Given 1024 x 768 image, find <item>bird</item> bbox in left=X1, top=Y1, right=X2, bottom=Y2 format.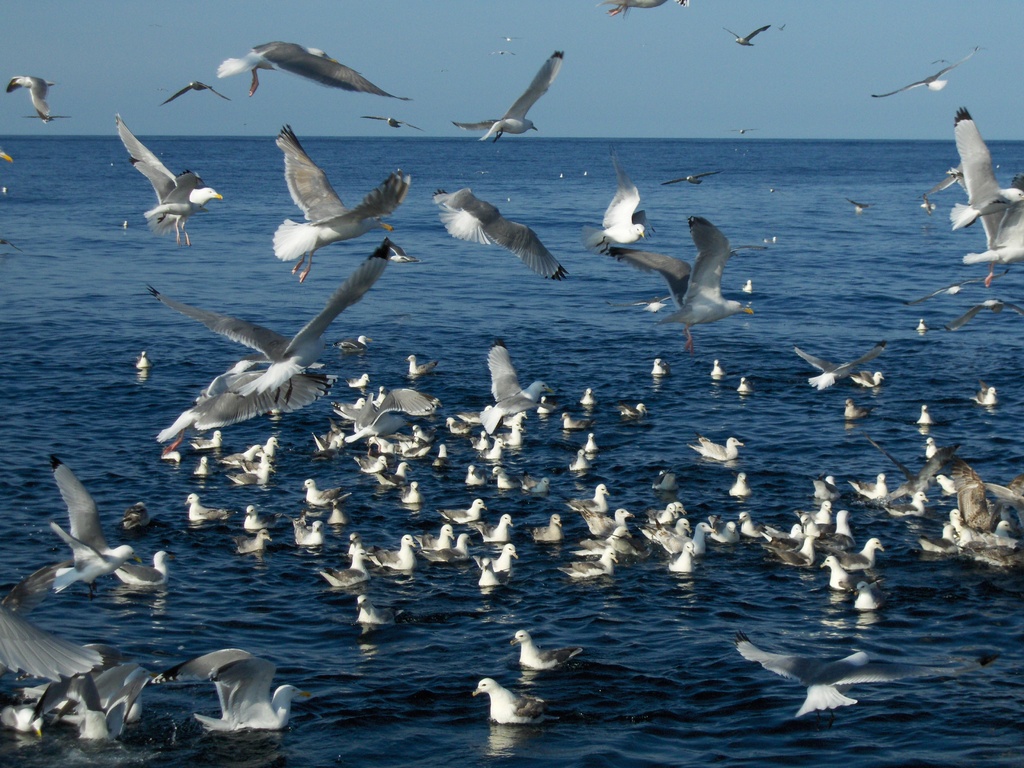
left=967, top=172, right=1019, bottom=308.
